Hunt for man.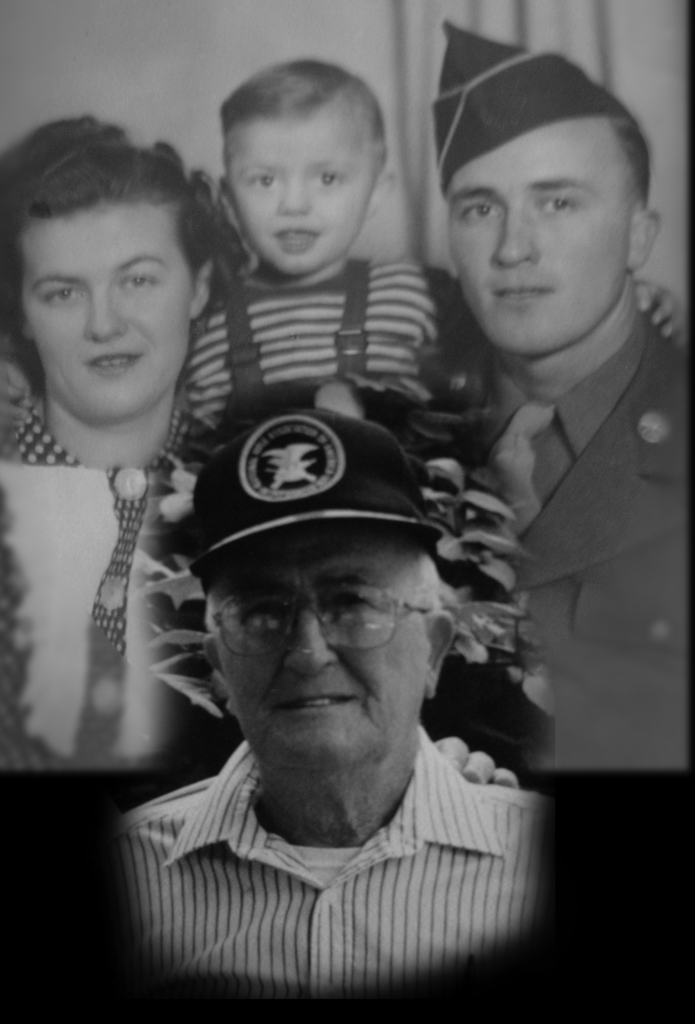
Hunted down at [453,13,694,769].
